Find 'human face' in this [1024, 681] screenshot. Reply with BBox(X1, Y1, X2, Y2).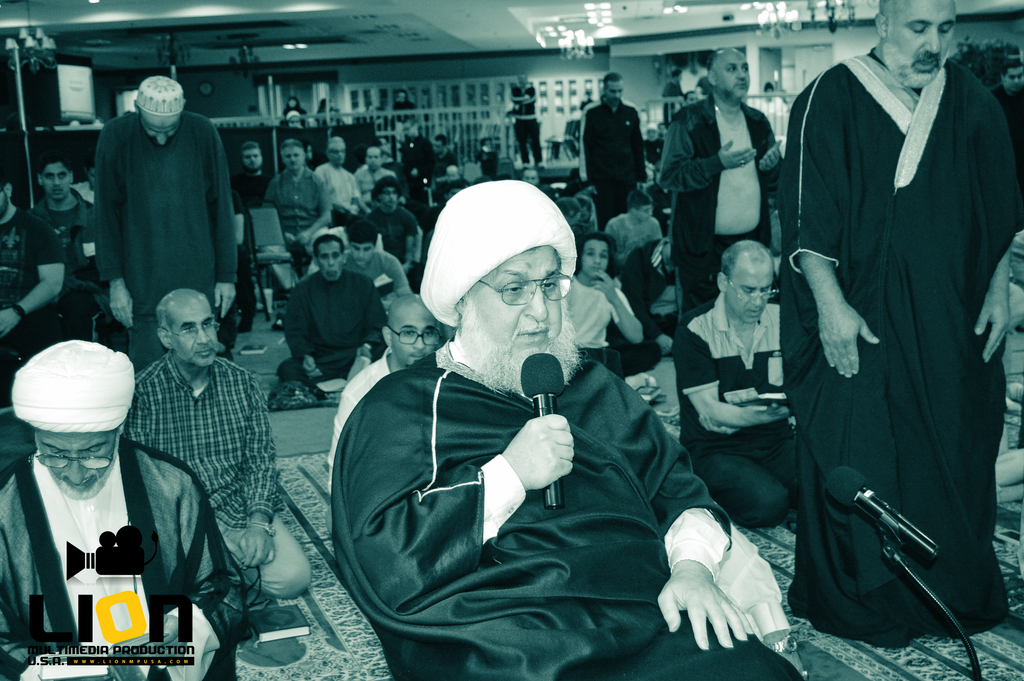
BBox(316, 242, 342, 284).
